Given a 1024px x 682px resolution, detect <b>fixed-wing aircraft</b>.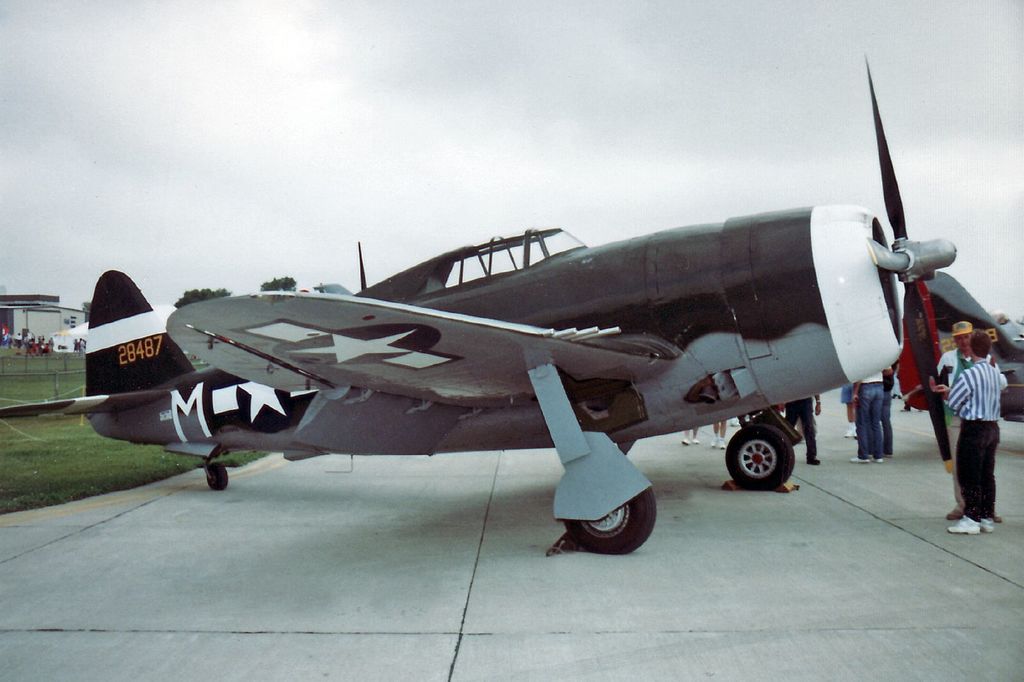
BBox(900, 269, 1023, 426).
